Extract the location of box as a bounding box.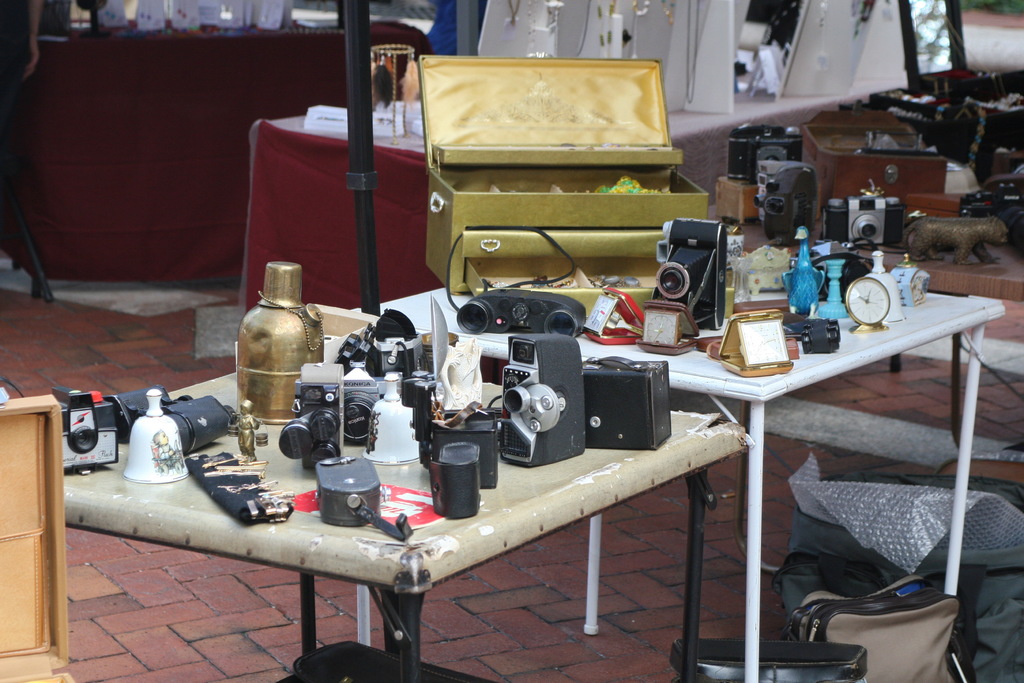
[left=797, top=107, right=955, bottom=202].
